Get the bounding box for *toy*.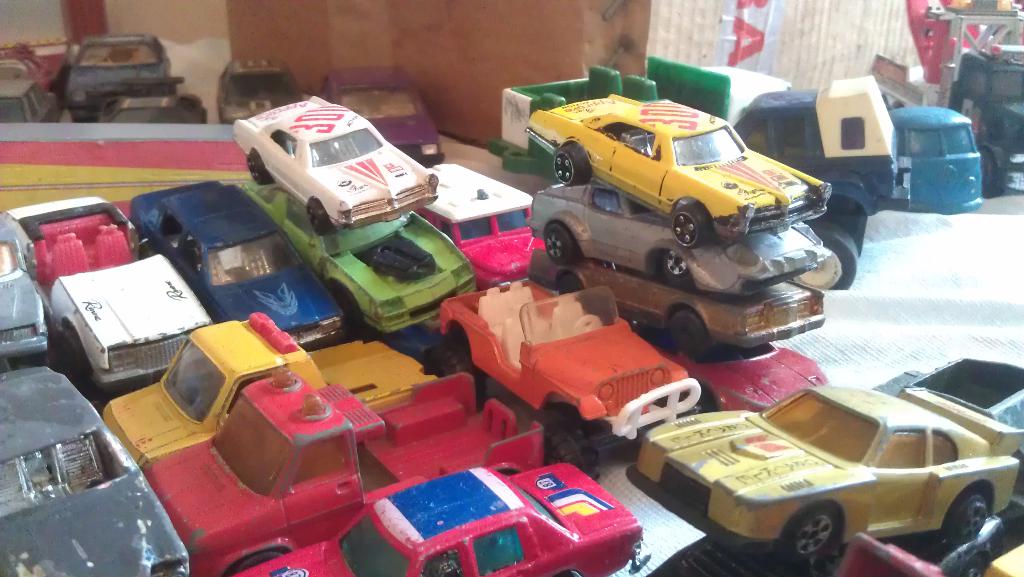
[513,94,842,265].
